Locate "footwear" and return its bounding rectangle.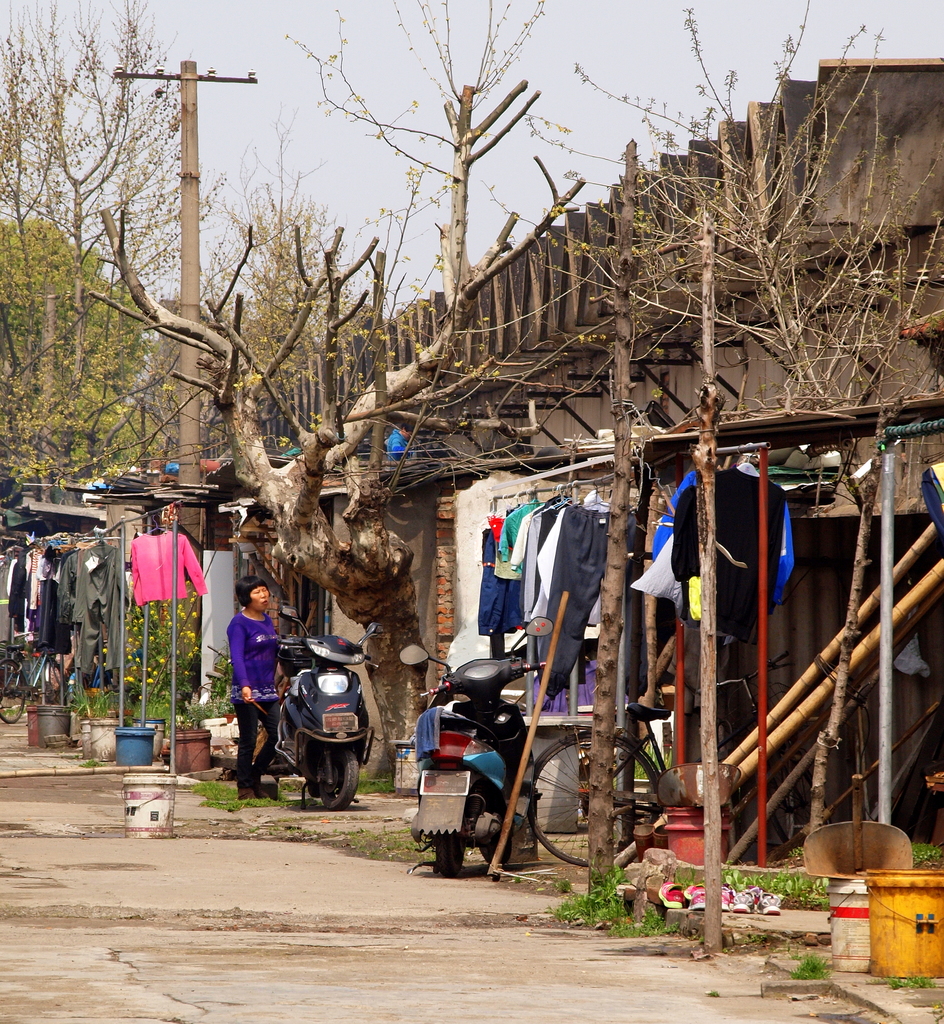
[725,886,737,896].
